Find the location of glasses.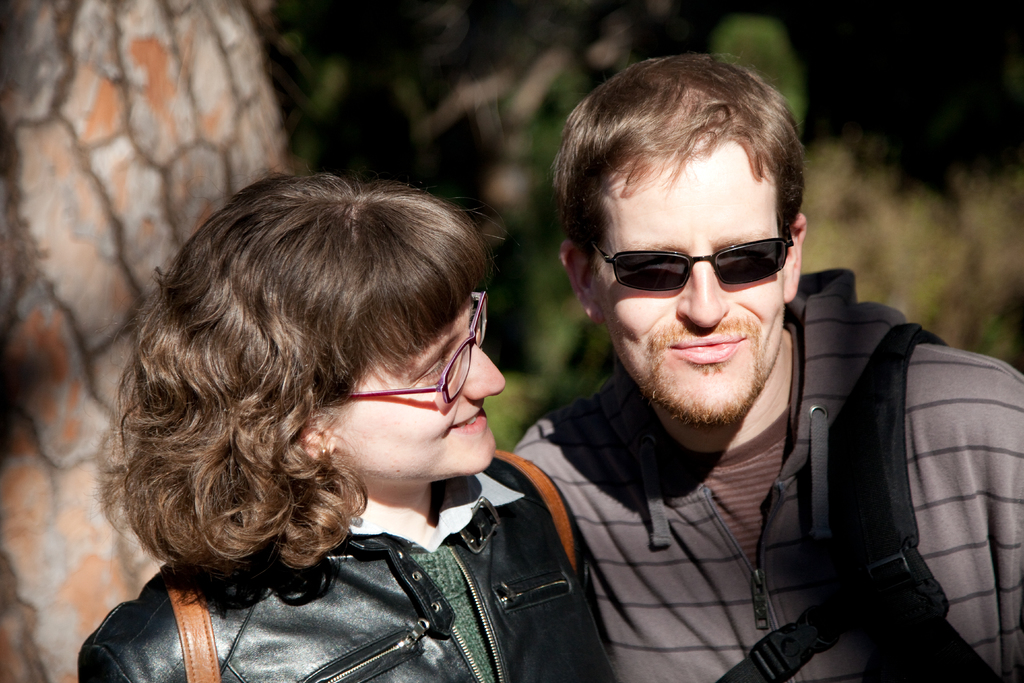
Location: {"left": 324, "top": 290, "right": 488, "bottom": 404}.
